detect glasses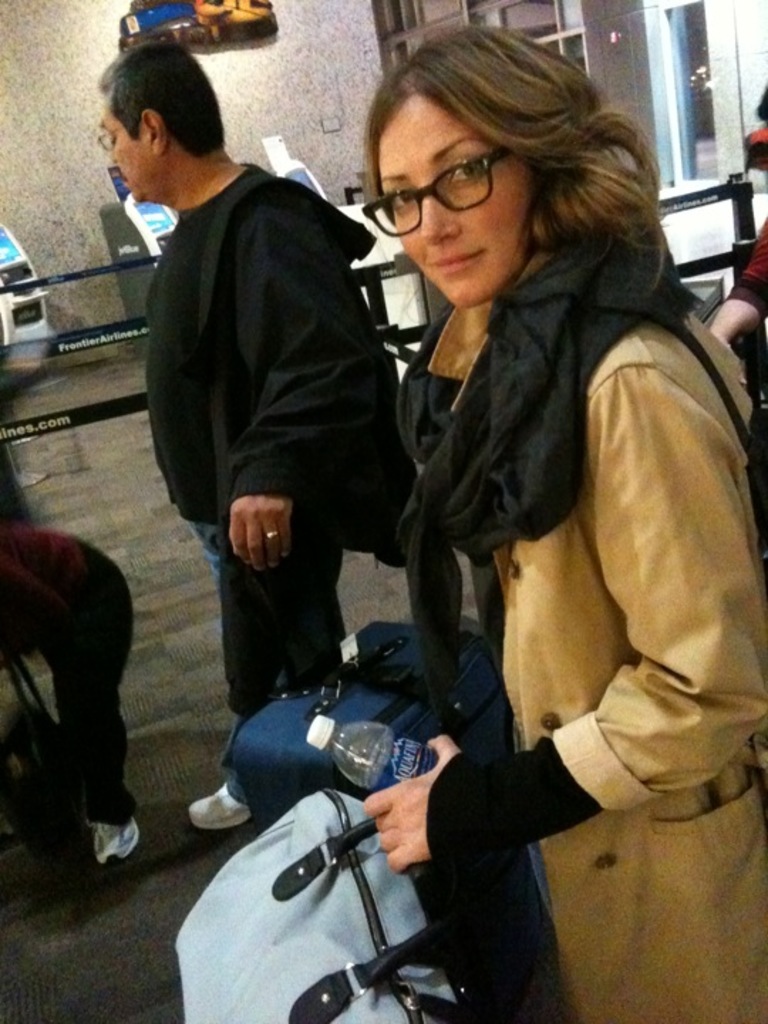
BBox(92, 124, 132, 152)
